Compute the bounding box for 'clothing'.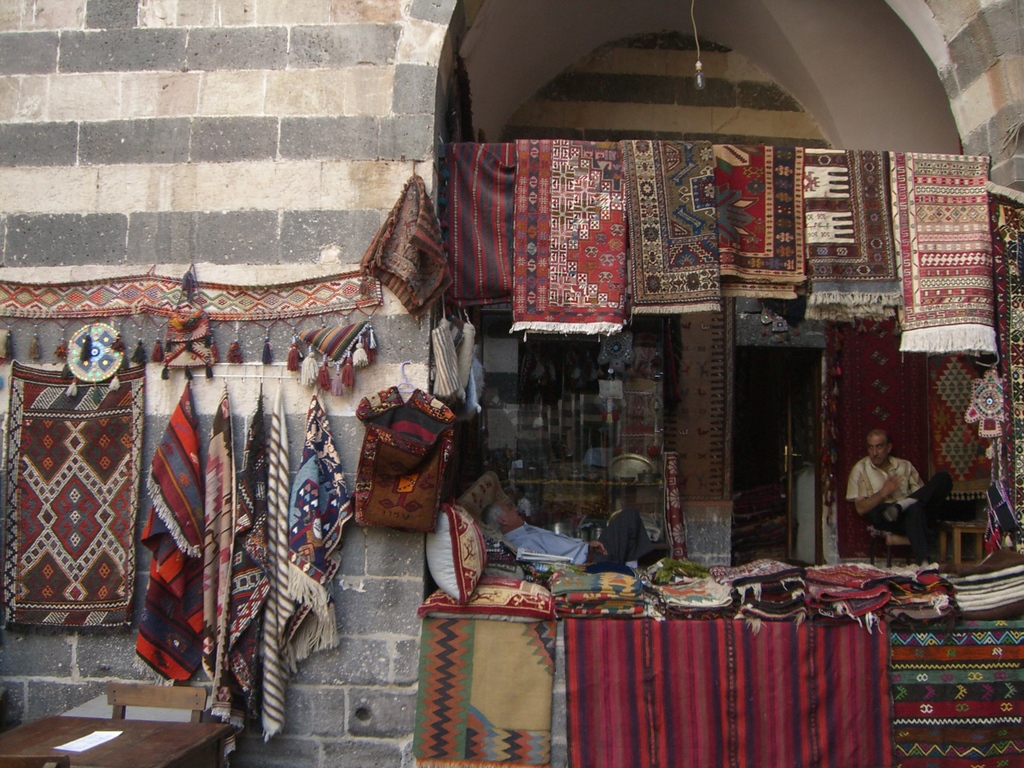
[left=431, top=138, right=511, bottom=312].
